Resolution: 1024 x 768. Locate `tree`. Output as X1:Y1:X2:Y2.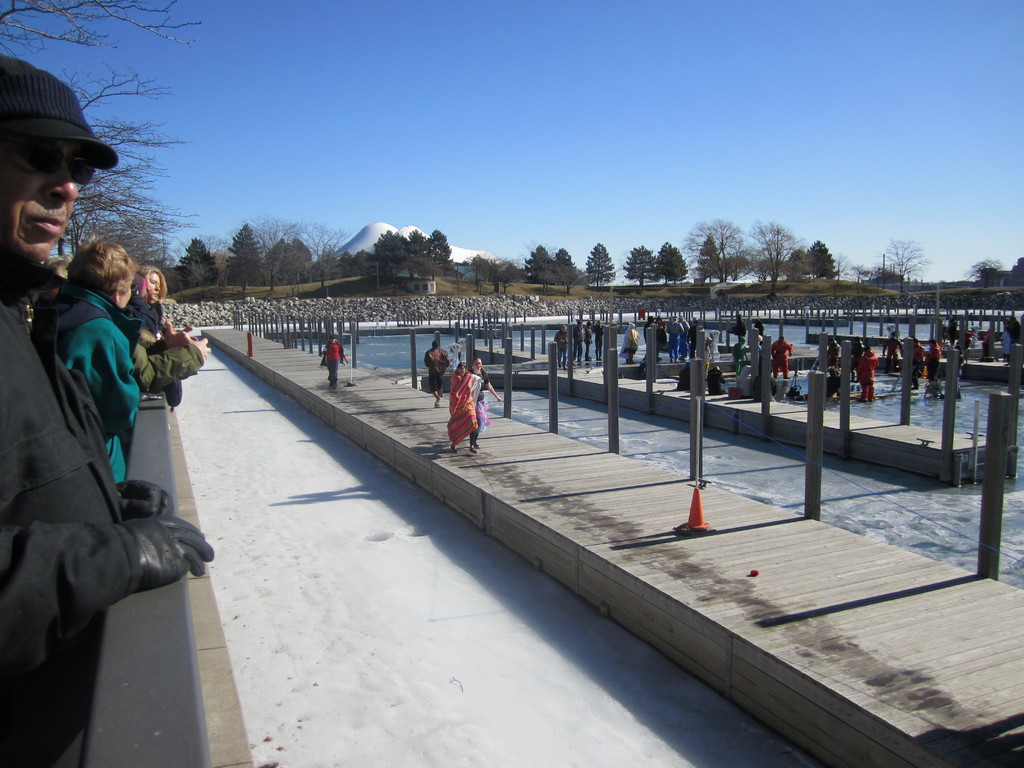
624:245:655:289.
